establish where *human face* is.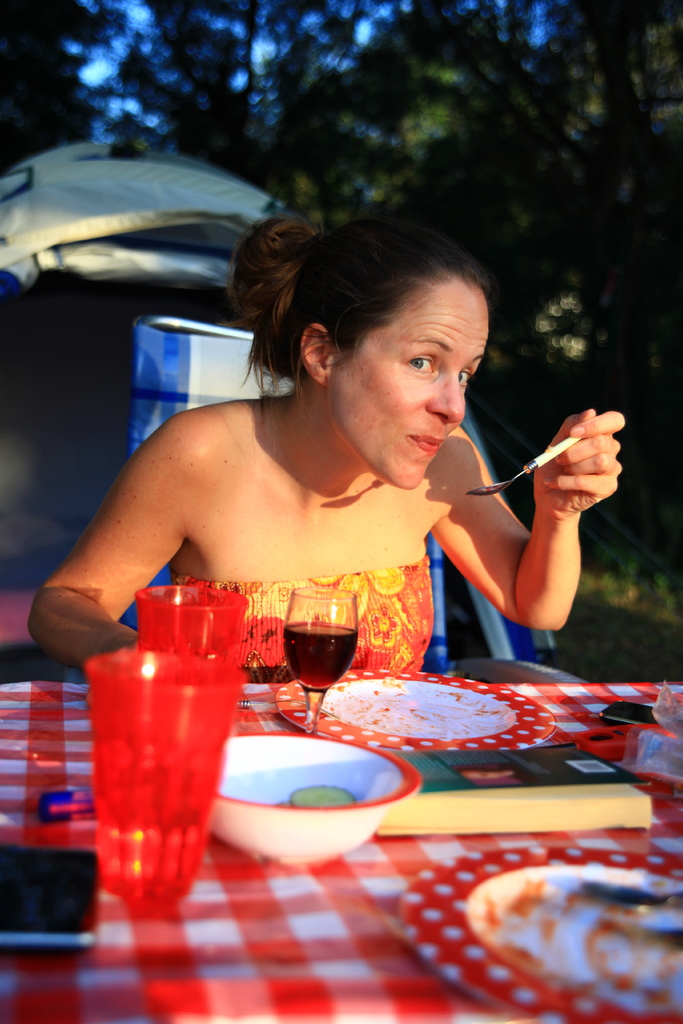
Established at (331,273,492,484).
